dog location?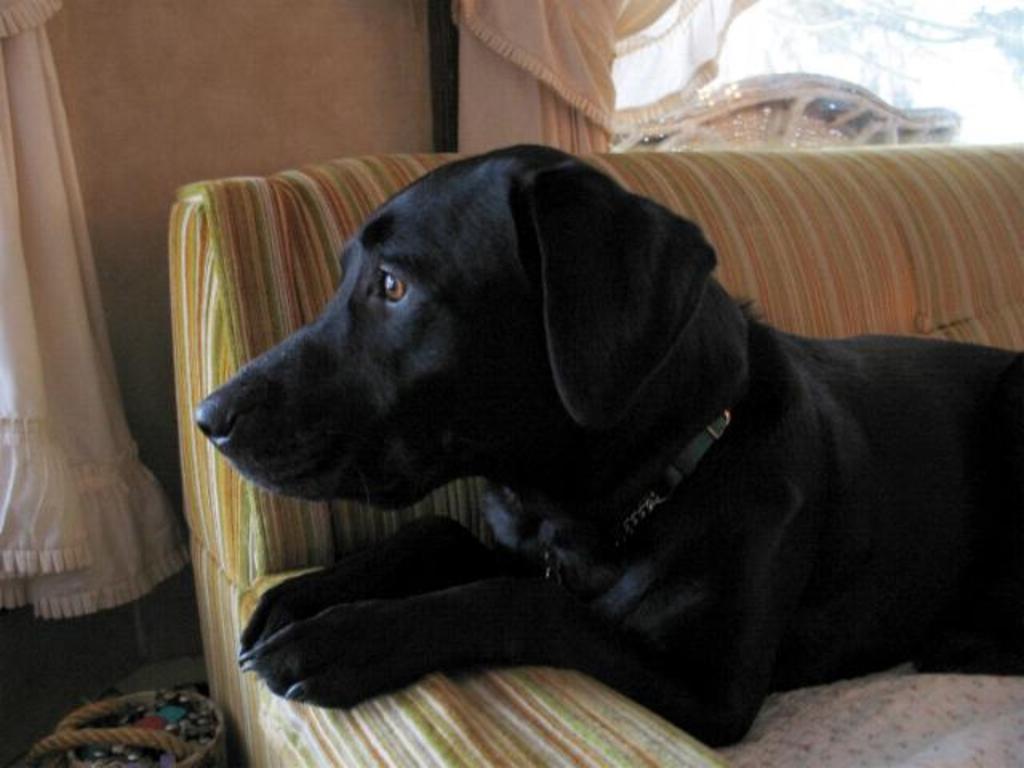
Rect(190, 139, 1022, 750)
